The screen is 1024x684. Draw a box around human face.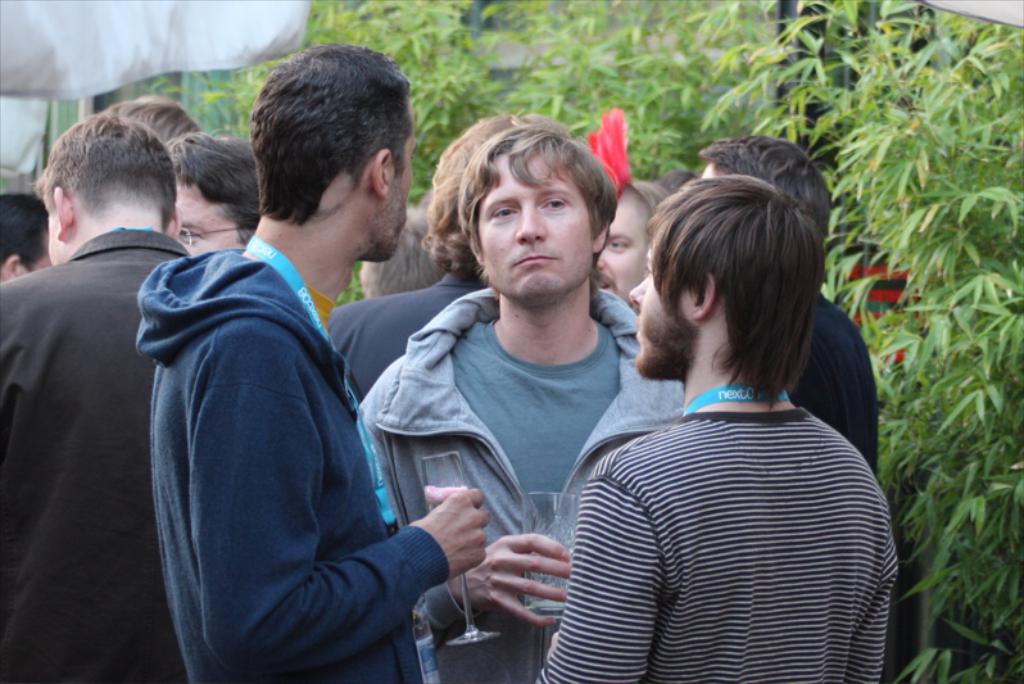
bbox(180, 180, 239, 254).
